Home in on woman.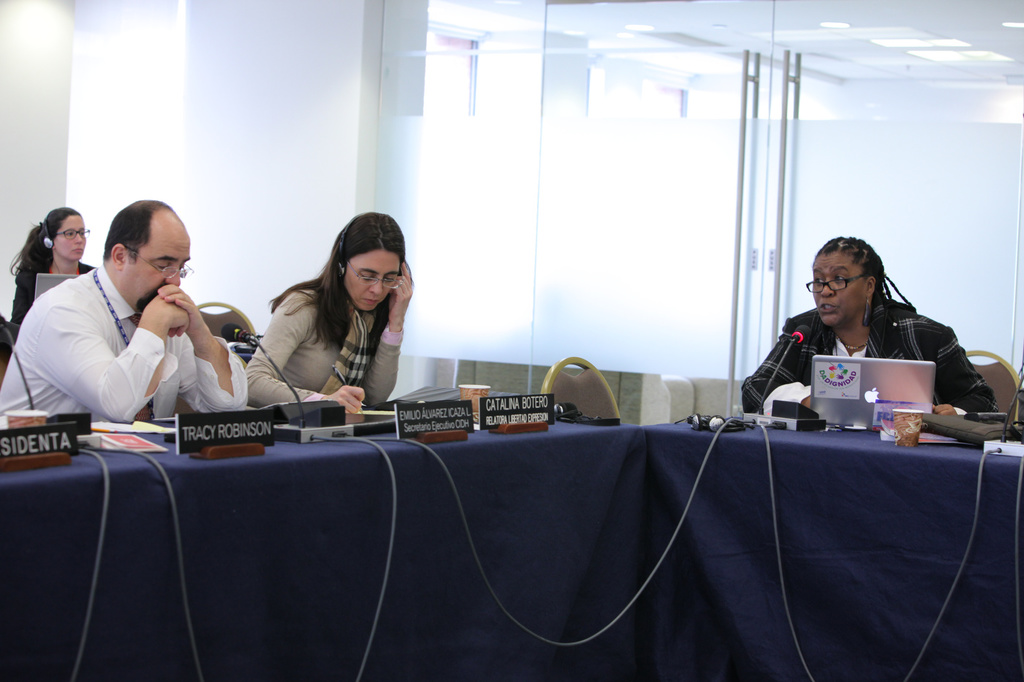
Homed in at bbox=(246, 218, 418, 414).
